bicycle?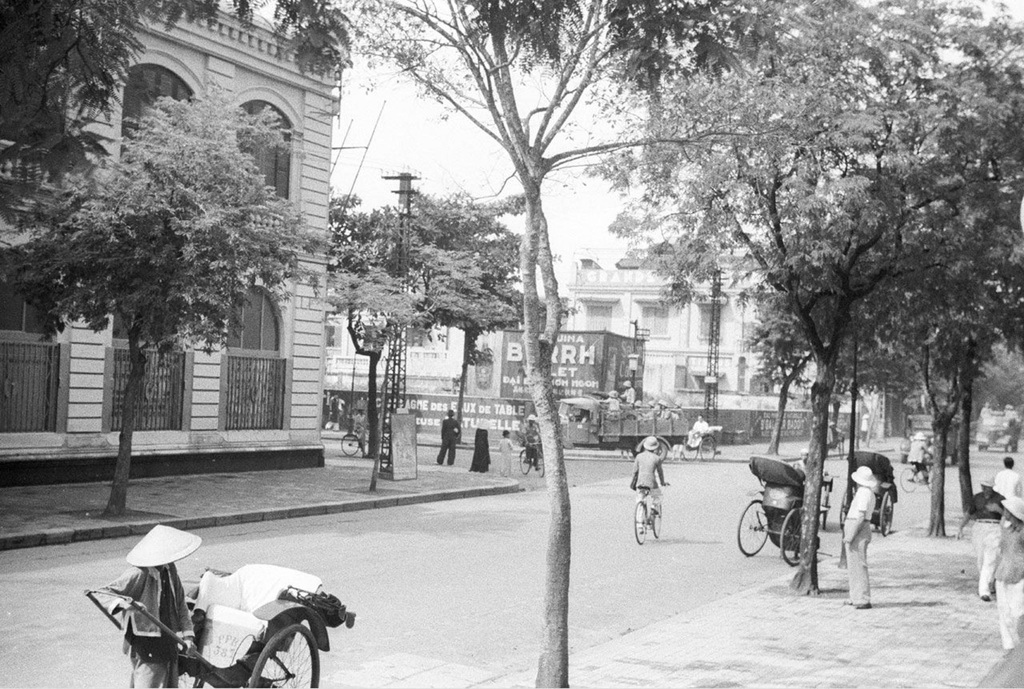
region(632, 476, 664, 542)
